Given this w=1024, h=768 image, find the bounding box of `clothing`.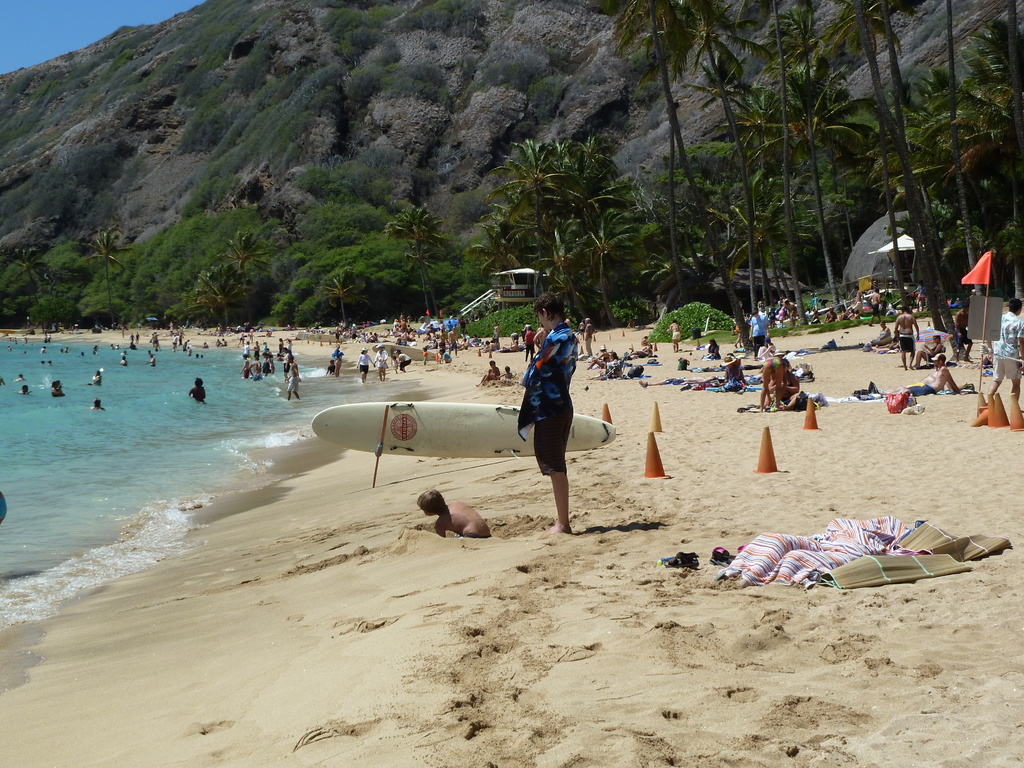
<box>169,333,180,348</box>.
